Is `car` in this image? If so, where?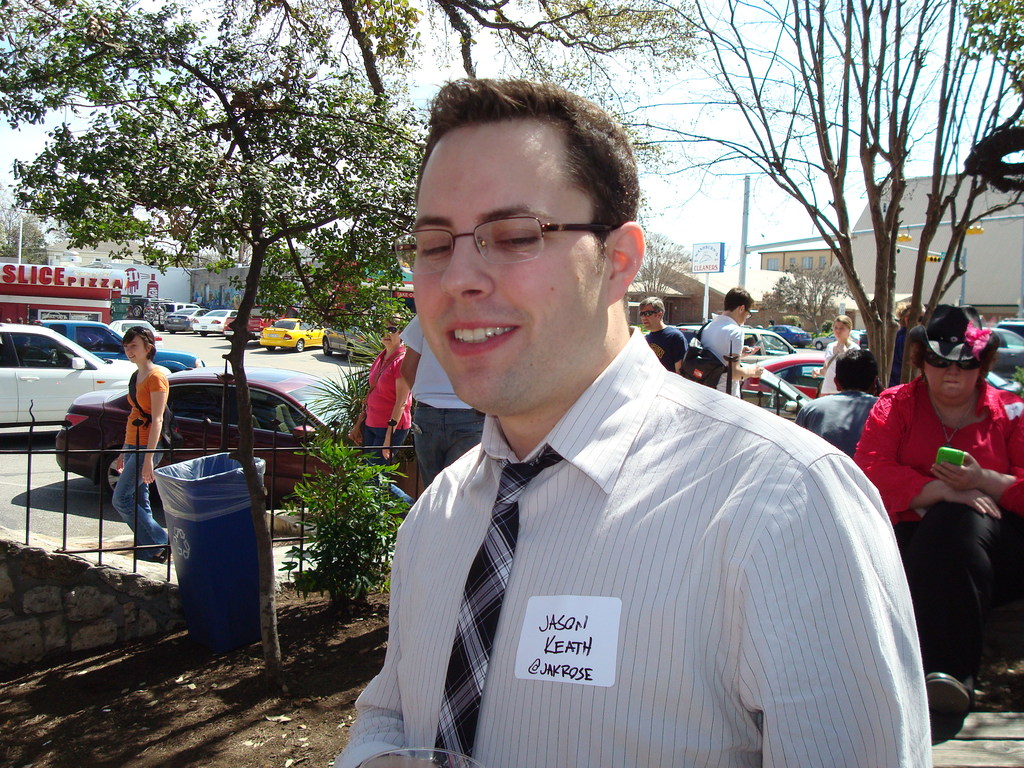
Yes, at 317, 280, 417, 357.
